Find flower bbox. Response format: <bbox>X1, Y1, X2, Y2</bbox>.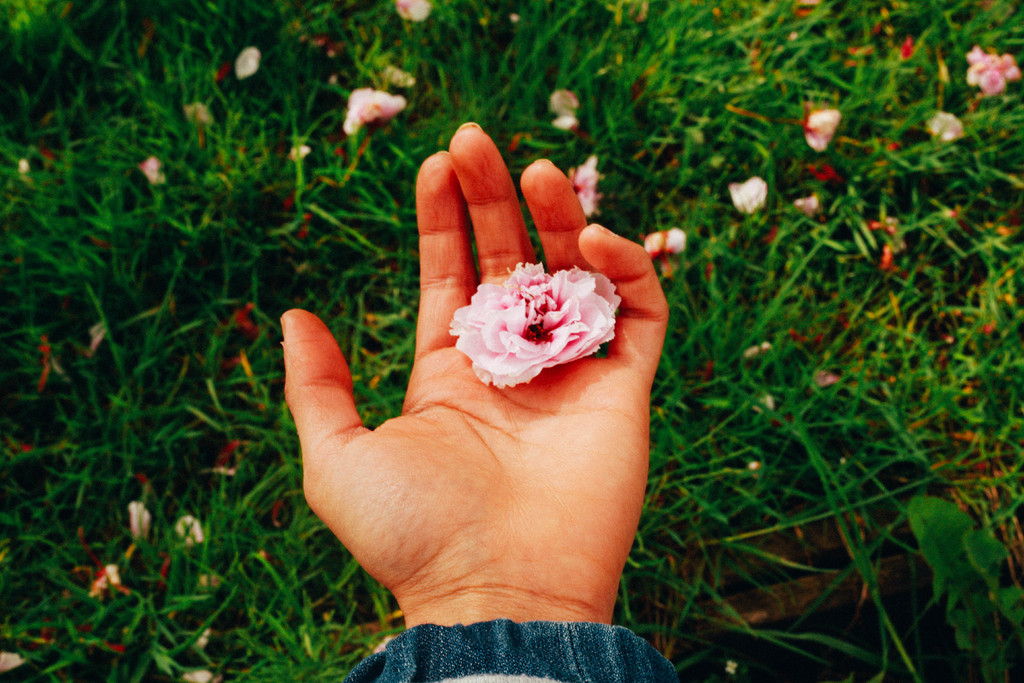
<bbox>803, 101, 844, 154</bbox>.
